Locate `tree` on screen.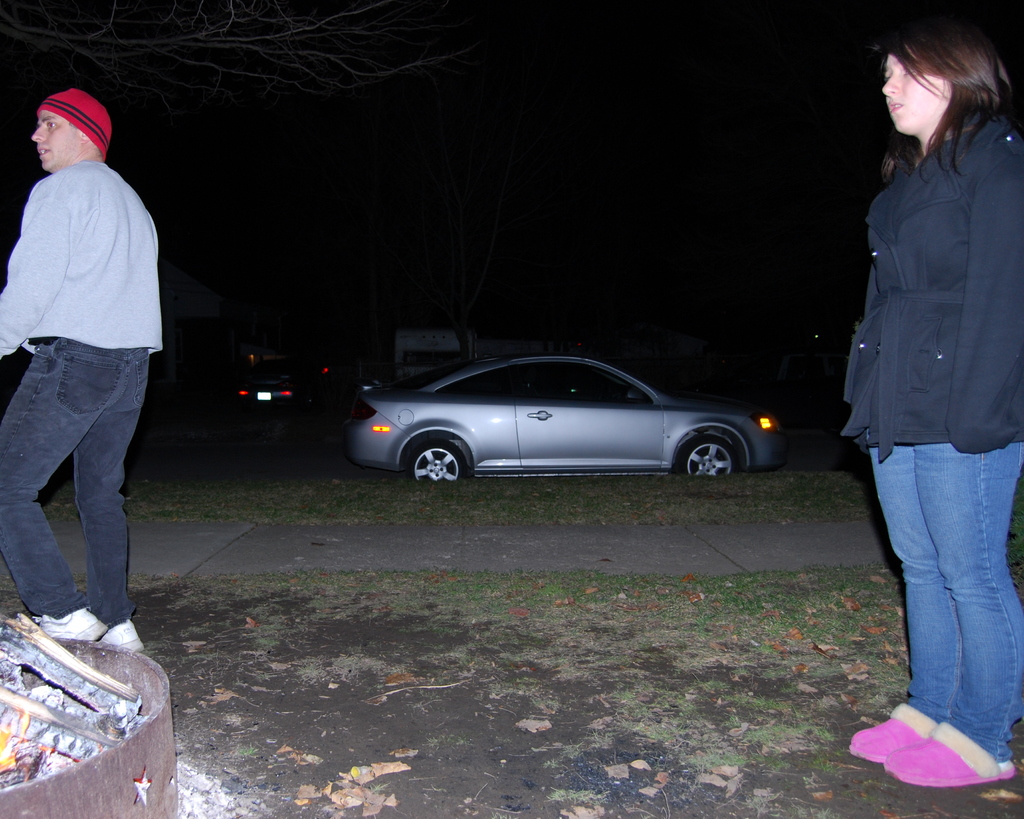
On screen at bbox(0, 0, 462, 93).
